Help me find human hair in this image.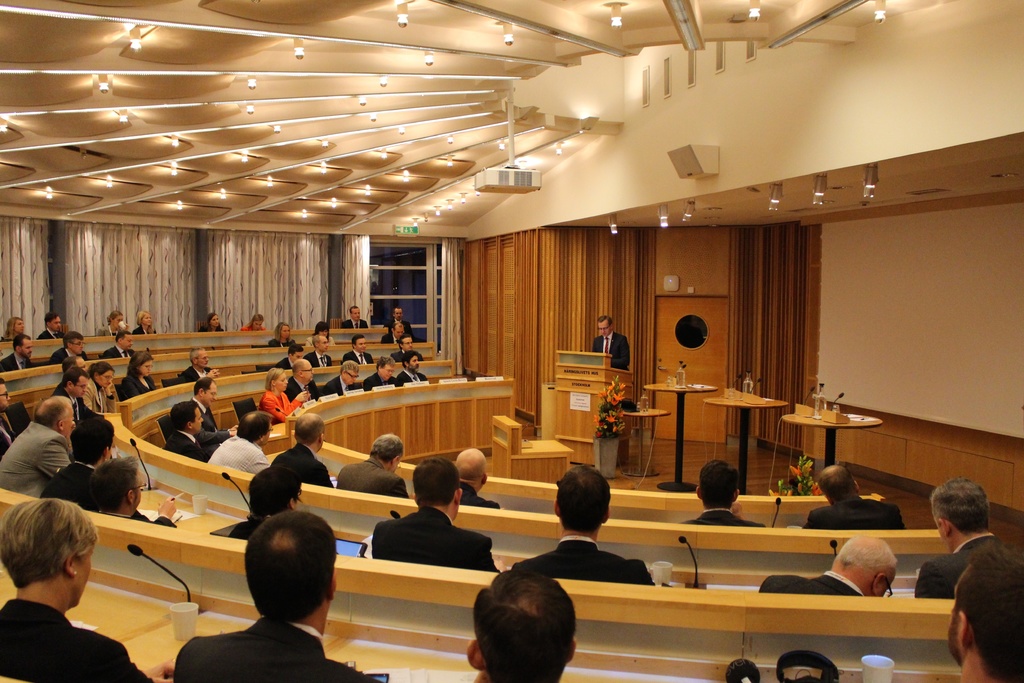
Found it: (x1=341, y1=359, x2=357, y2=374).
